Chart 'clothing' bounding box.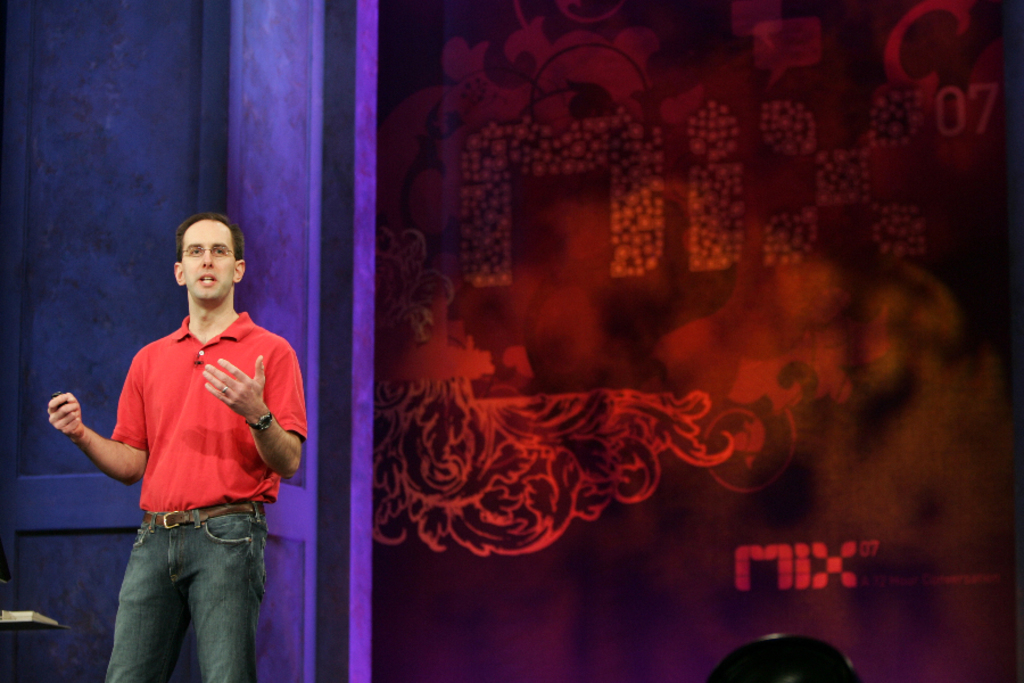
Charted: <box>109,310,304,682</box>.
